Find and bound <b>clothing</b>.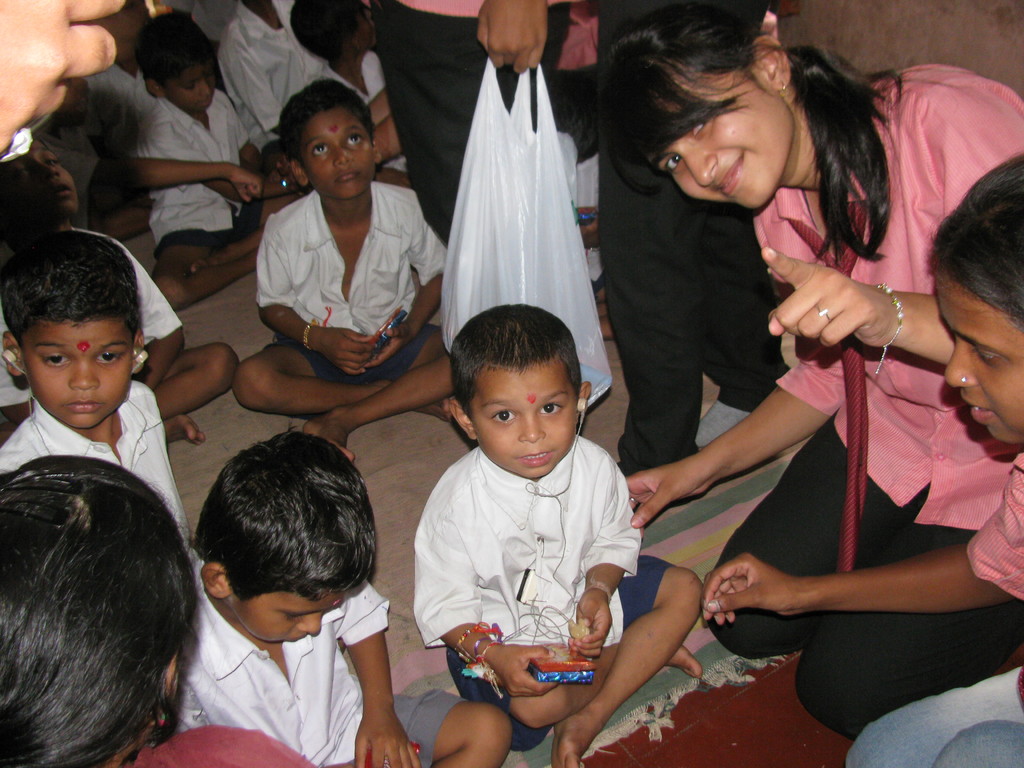
Bound: {"left": 154, "top": 566, "right": 467, "bottom": 766}.
